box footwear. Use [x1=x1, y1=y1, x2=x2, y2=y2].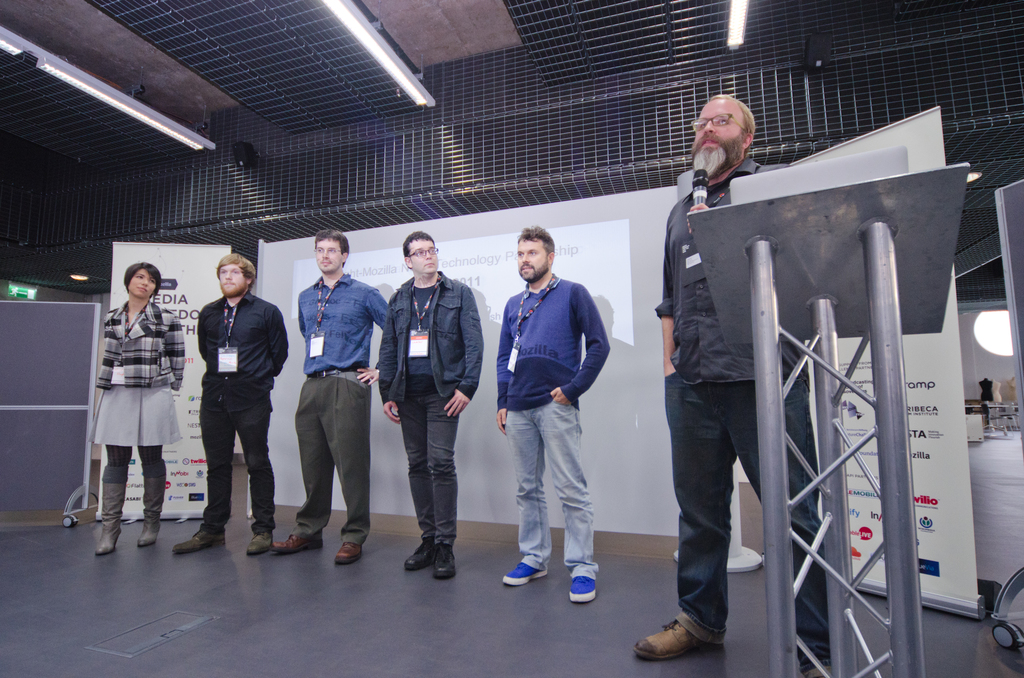
[x1=134, y1=476, x2=166, y2=547].
